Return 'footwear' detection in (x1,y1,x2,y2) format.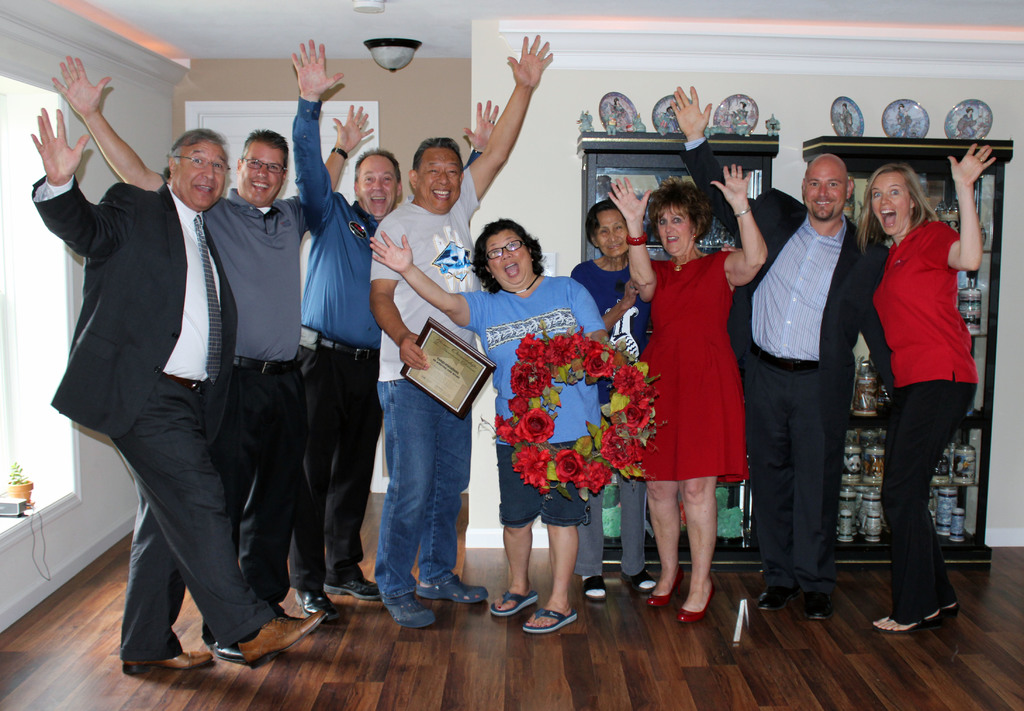
(413,573,488,605).
